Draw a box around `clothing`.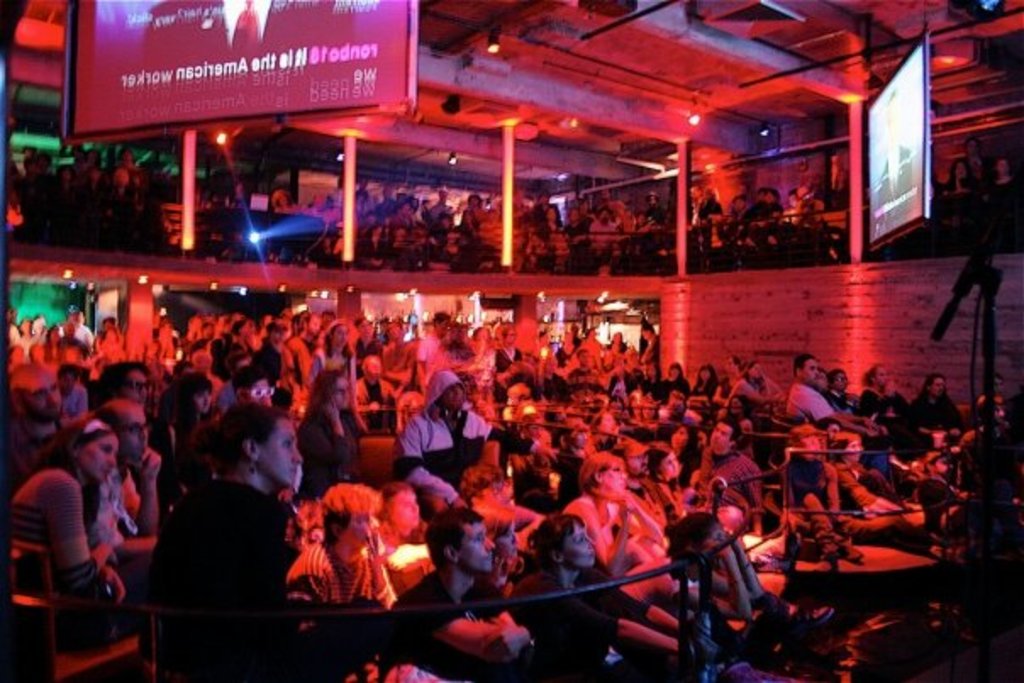
crop(393, 566, 510, 642).
